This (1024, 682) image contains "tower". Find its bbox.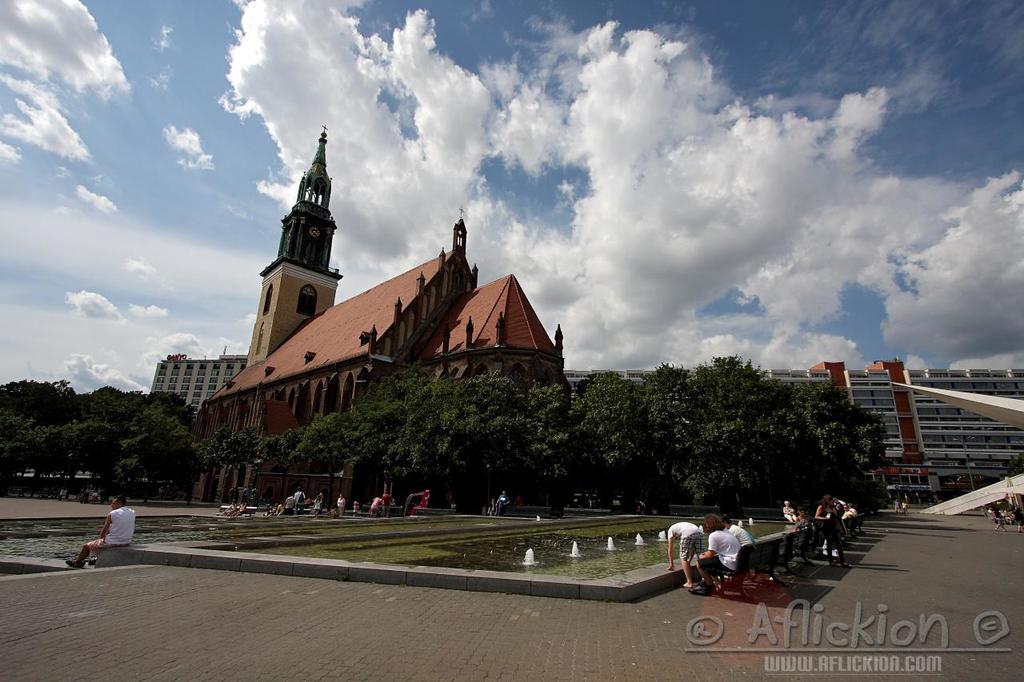
x1=232, y1=138, x2=355, y2=301.
